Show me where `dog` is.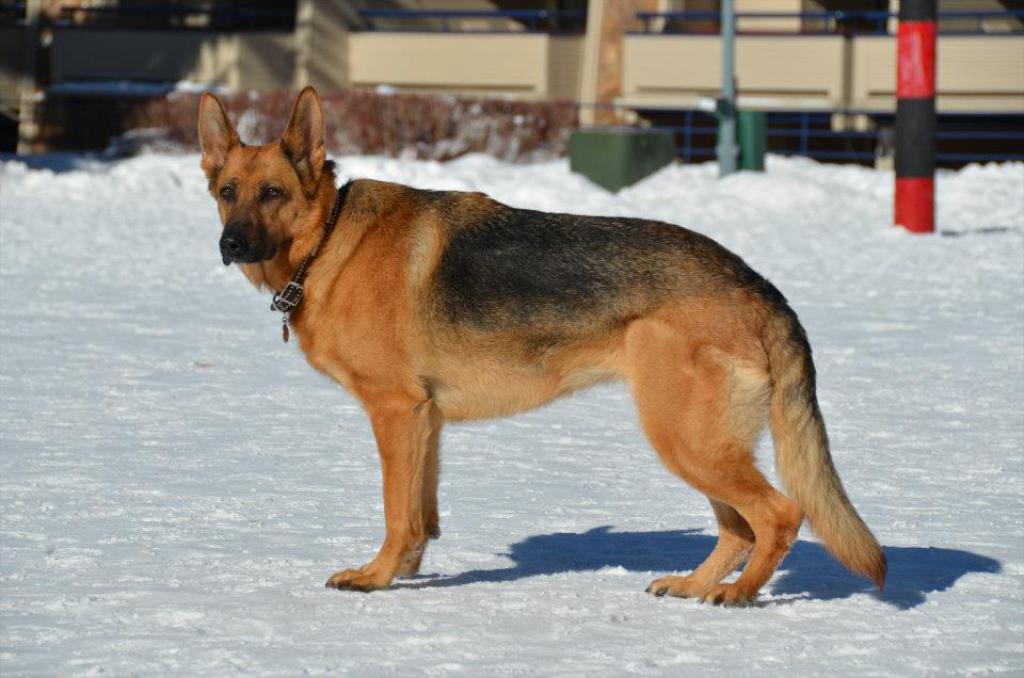
`dog` is at (x1=198, y1=83, x2=892, y2=609).
